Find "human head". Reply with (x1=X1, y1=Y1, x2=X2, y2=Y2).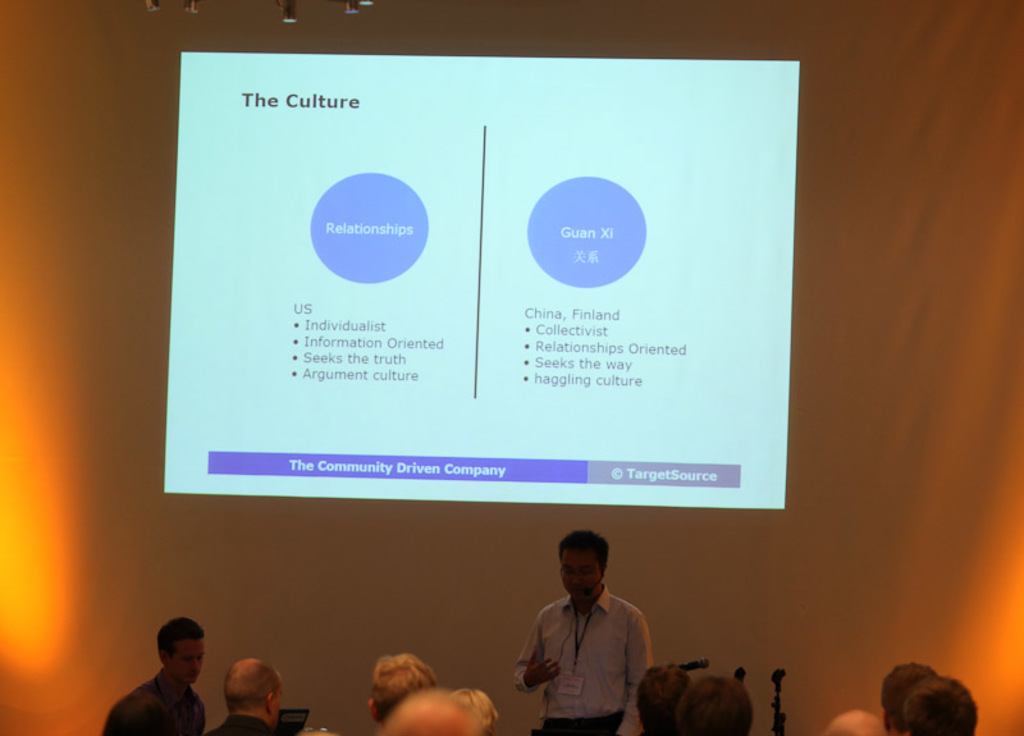
(x1=383, y1=682, x2=483, y2=735).
